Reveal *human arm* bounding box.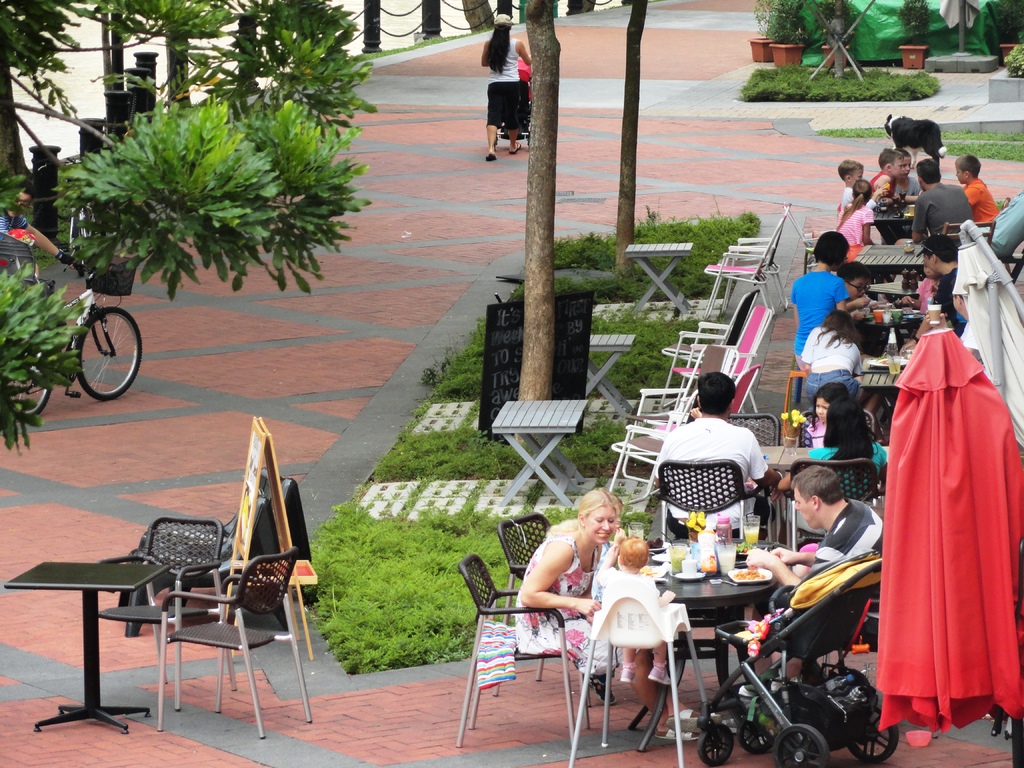
Revealed: region(925, 310, 949, 329).
